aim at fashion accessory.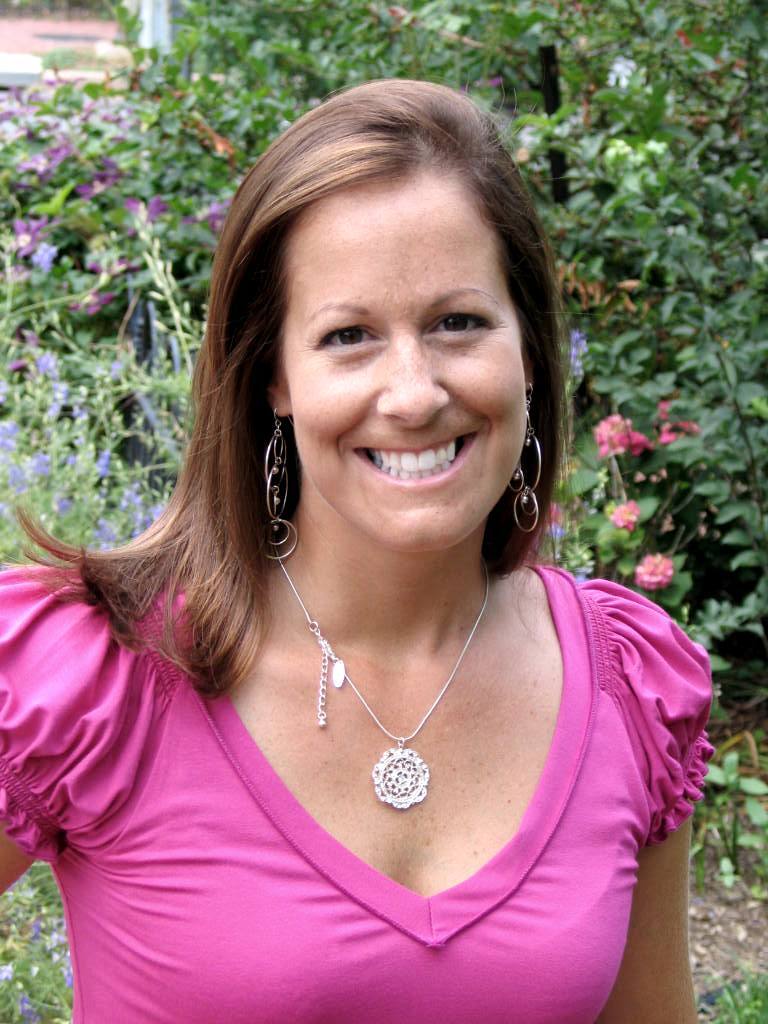
Aimed at select_region(256, 403, 303, 568).
